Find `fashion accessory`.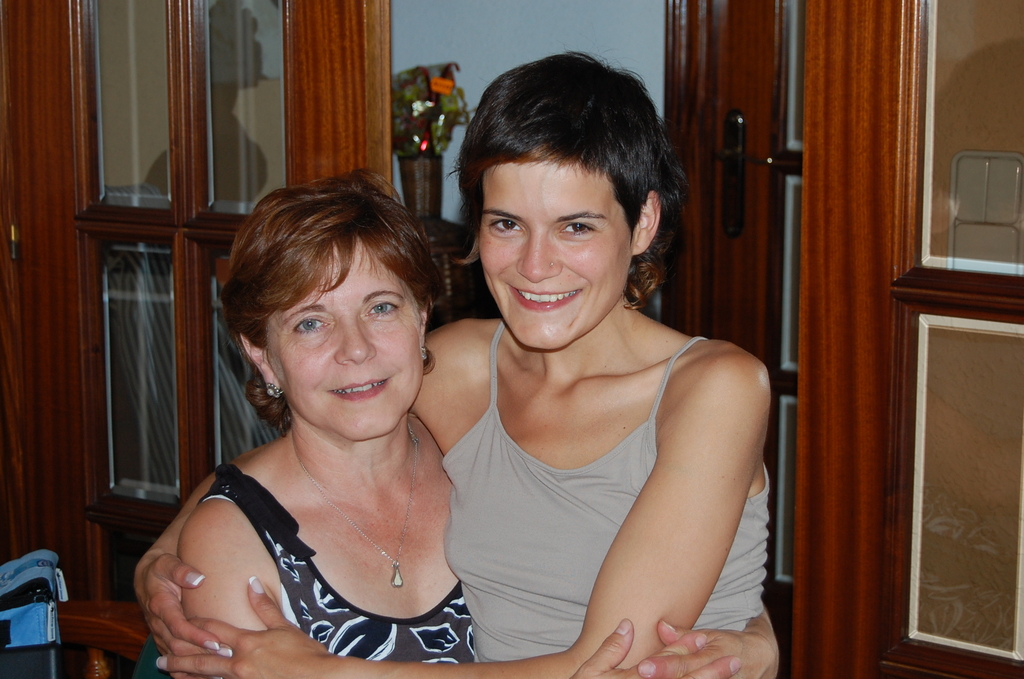
crop(268, 385, 284, 399).
